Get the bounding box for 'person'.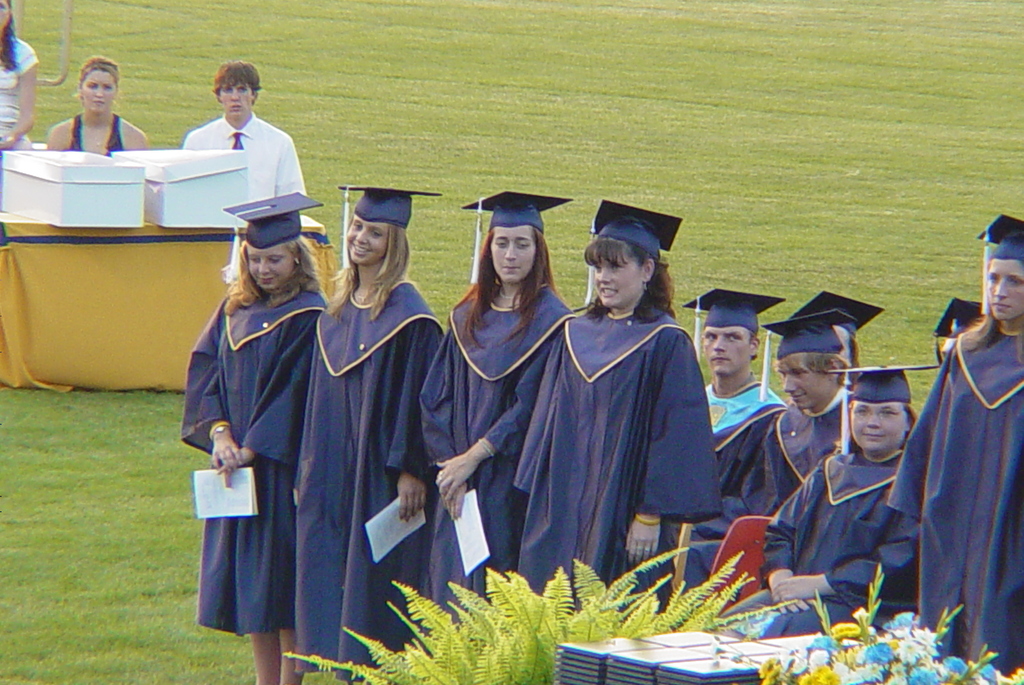
x1=44 y1=55 x2=149 y2=152.
